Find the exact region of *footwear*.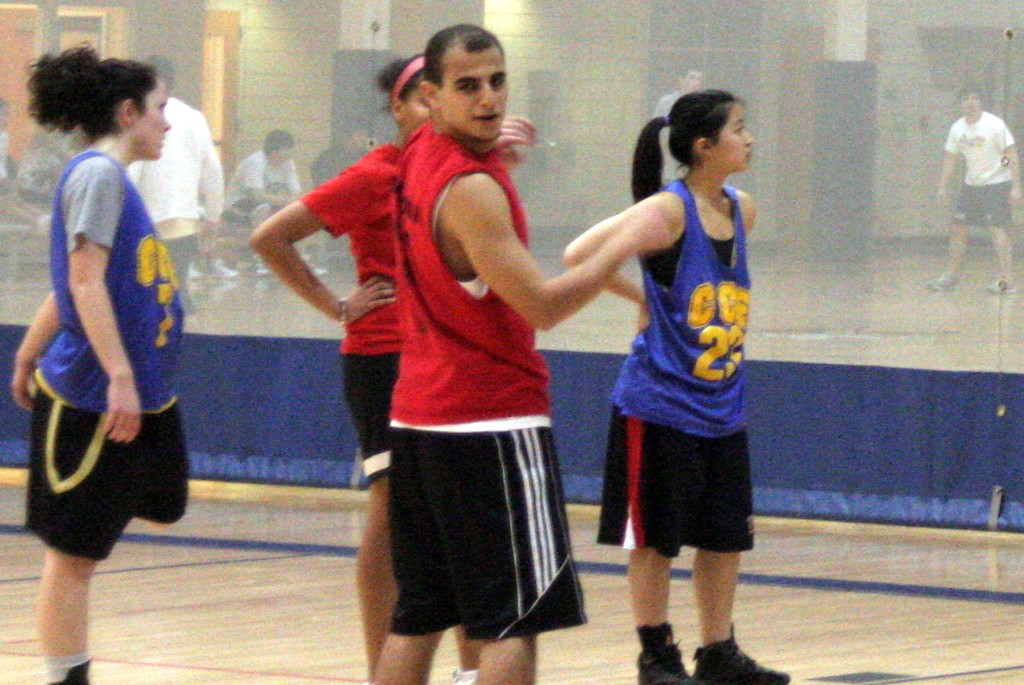
Exact region: (left=697, top=637, right=793, bottom=684).
